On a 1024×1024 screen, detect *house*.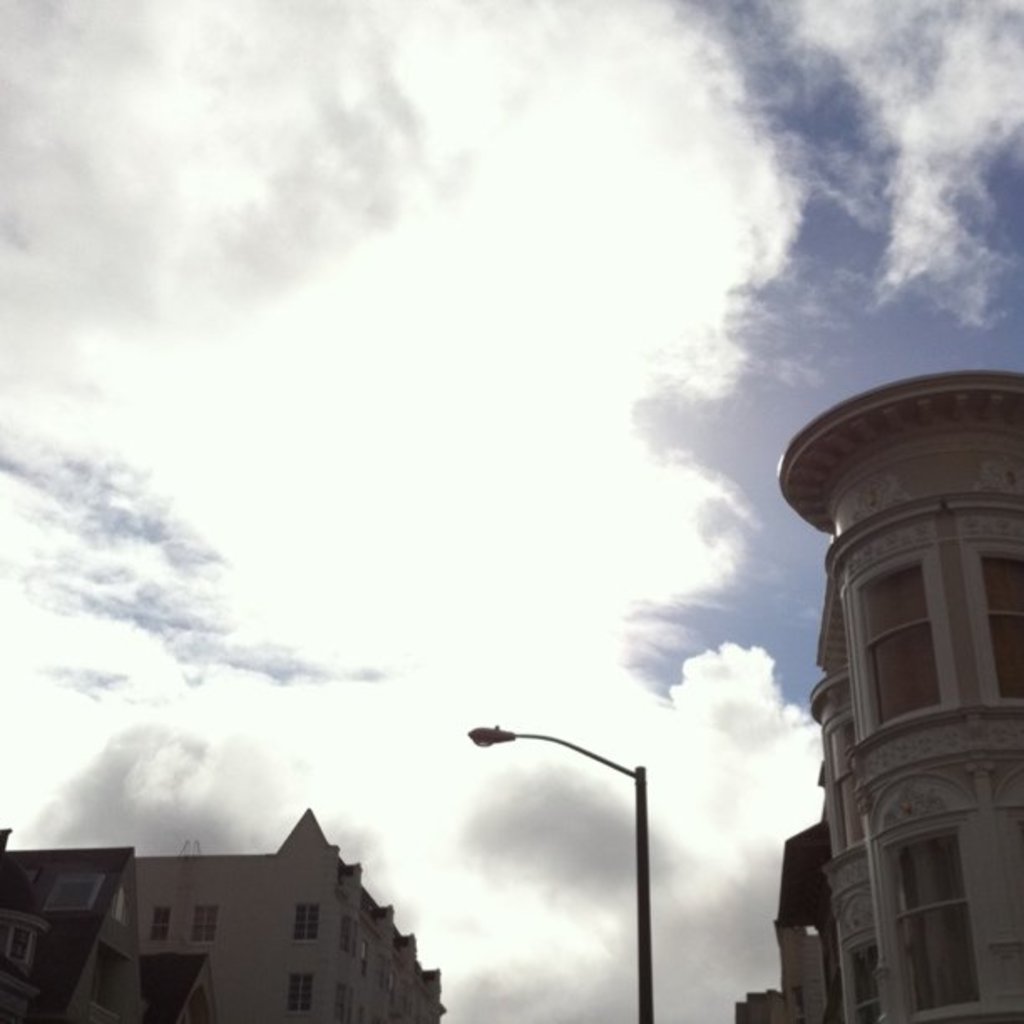
0:845:144:1022.
